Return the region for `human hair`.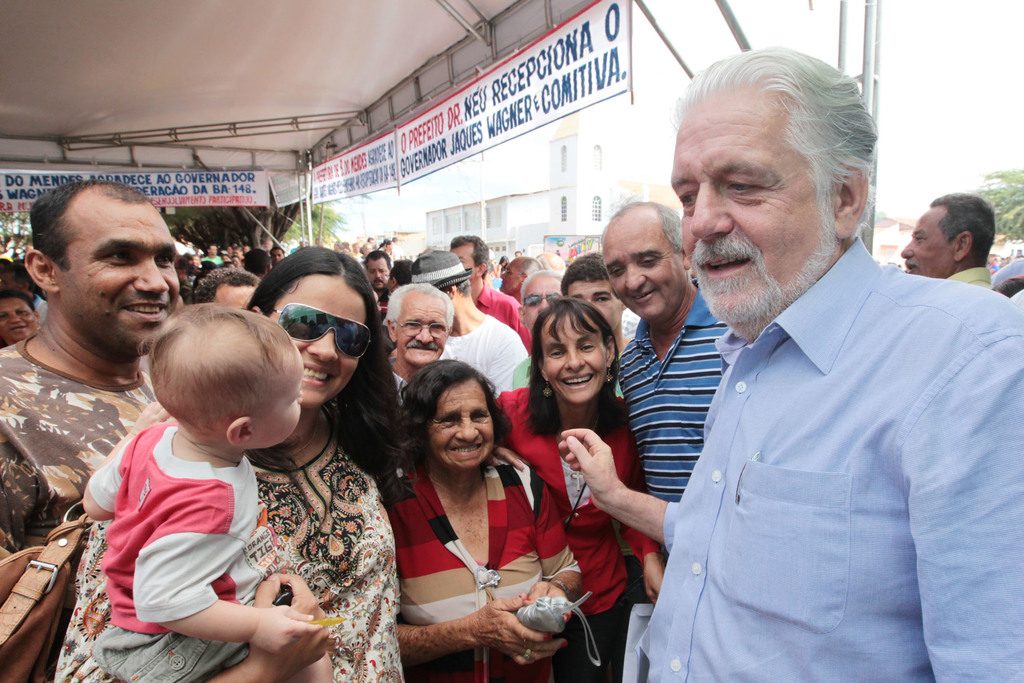
region(196, 259, 216, 281).
